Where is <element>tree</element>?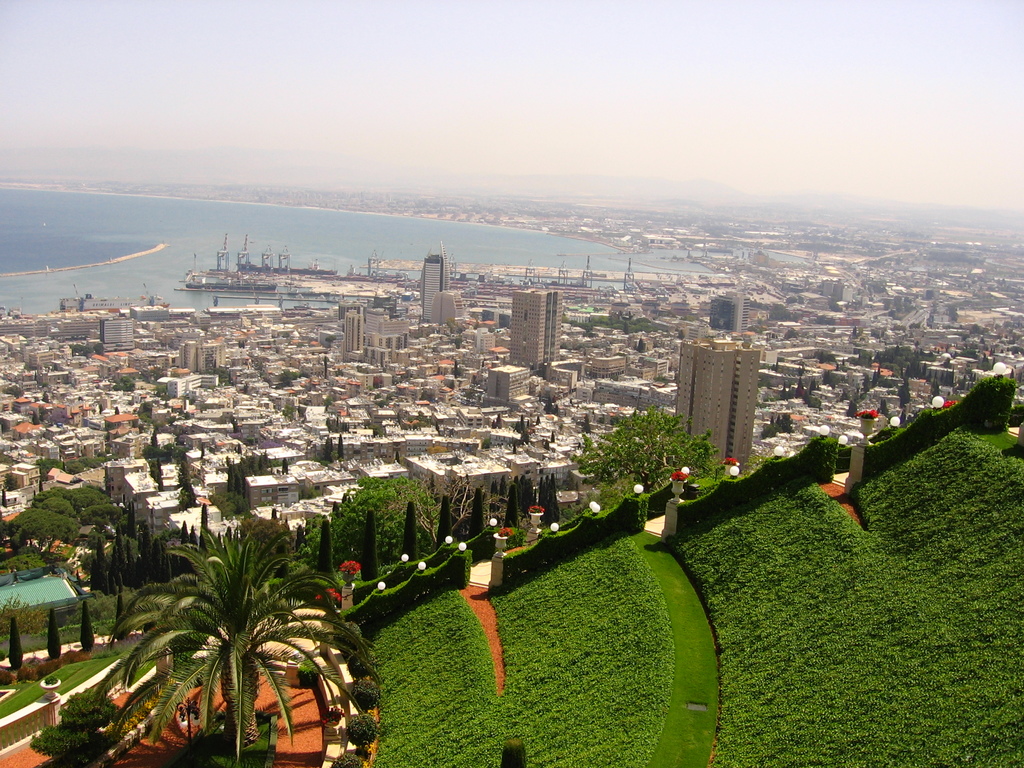
{"x1": 842, "y1": 355, "x2": 845, "y2": 371}.
